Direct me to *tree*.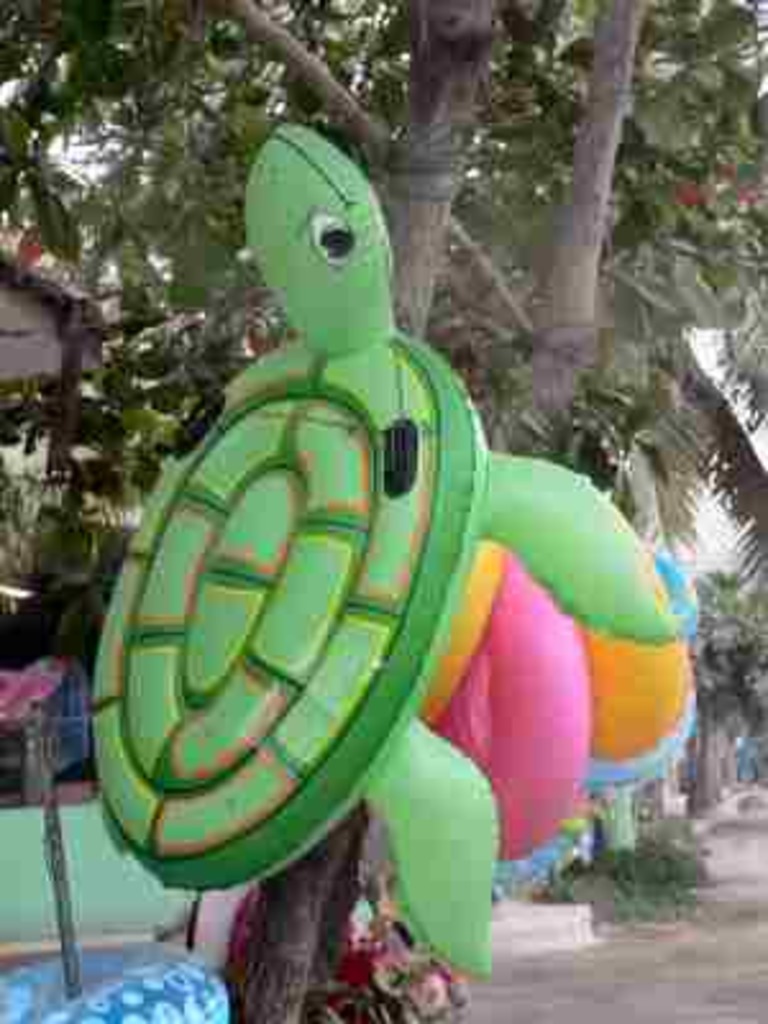
Direction: <region>448, 0, 760, 468</region>.
